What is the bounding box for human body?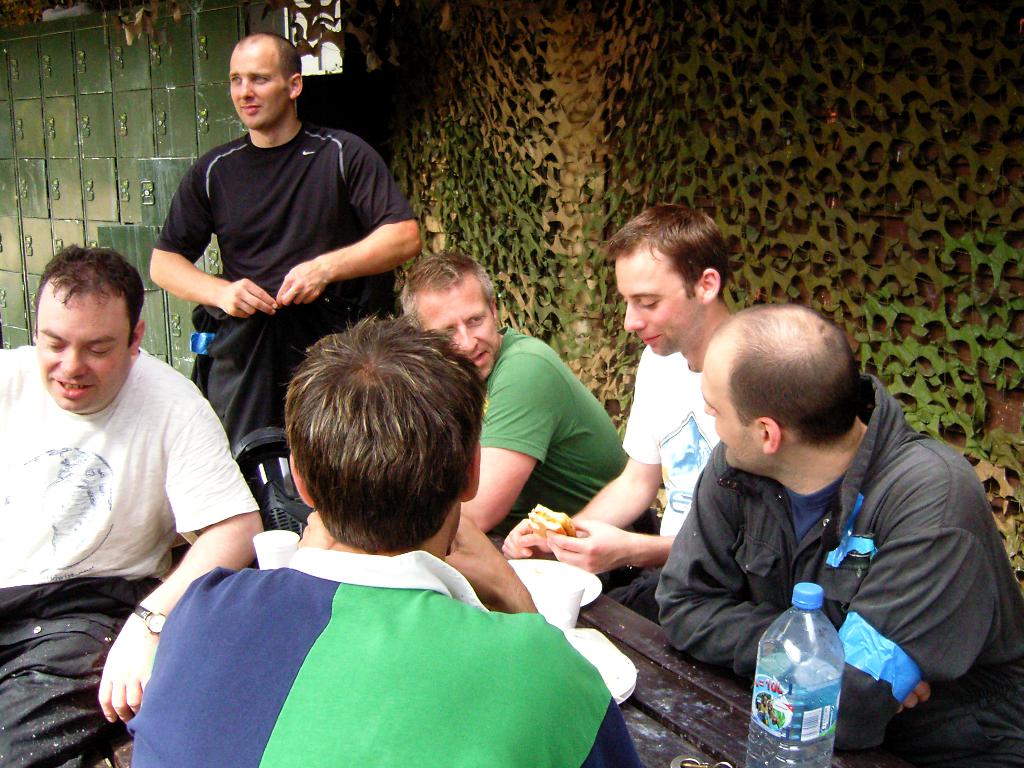
box(126, 516, 639, 767).
